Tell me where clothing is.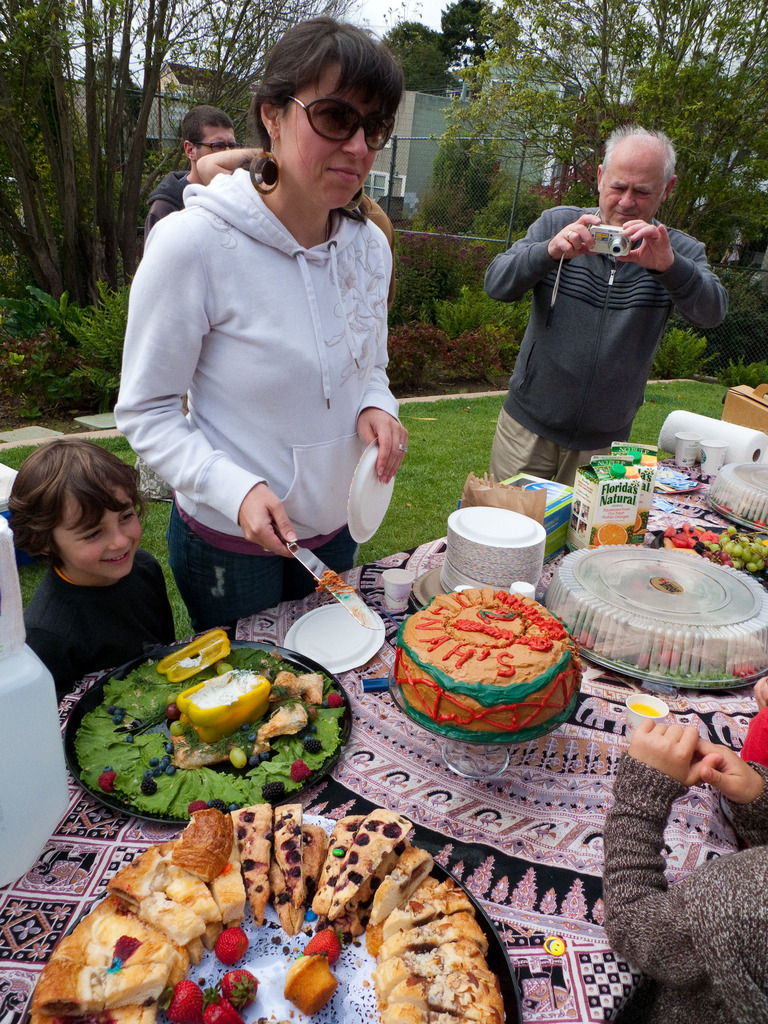
clothing is at 484,204,730,490.
